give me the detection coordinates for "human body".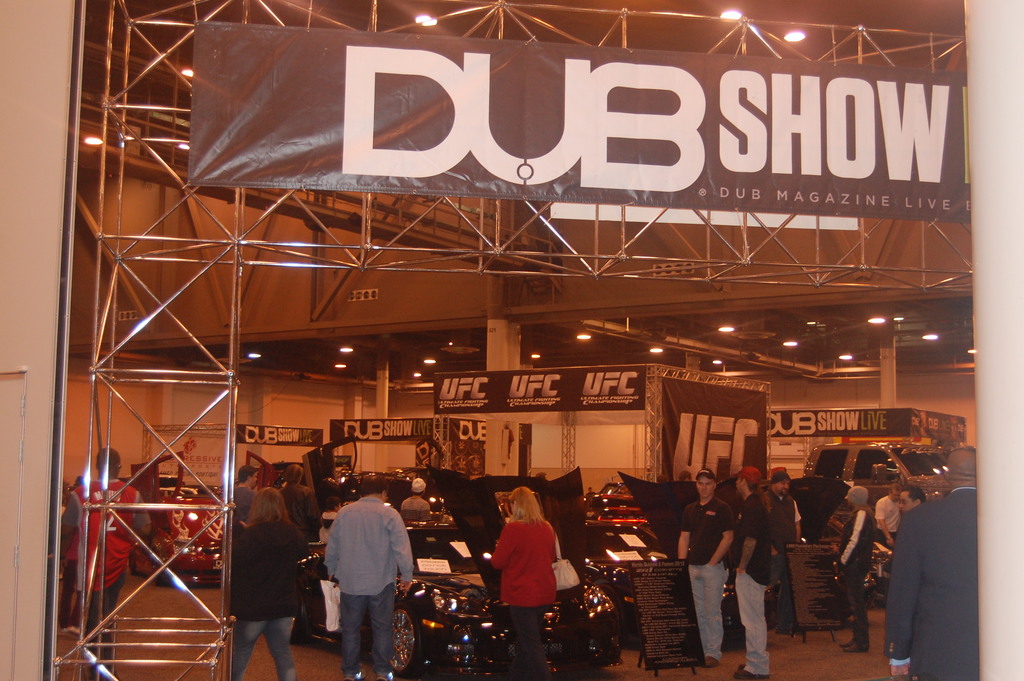
{"left": 771, "top": 472, "right": 804, "bottom": 635}.
